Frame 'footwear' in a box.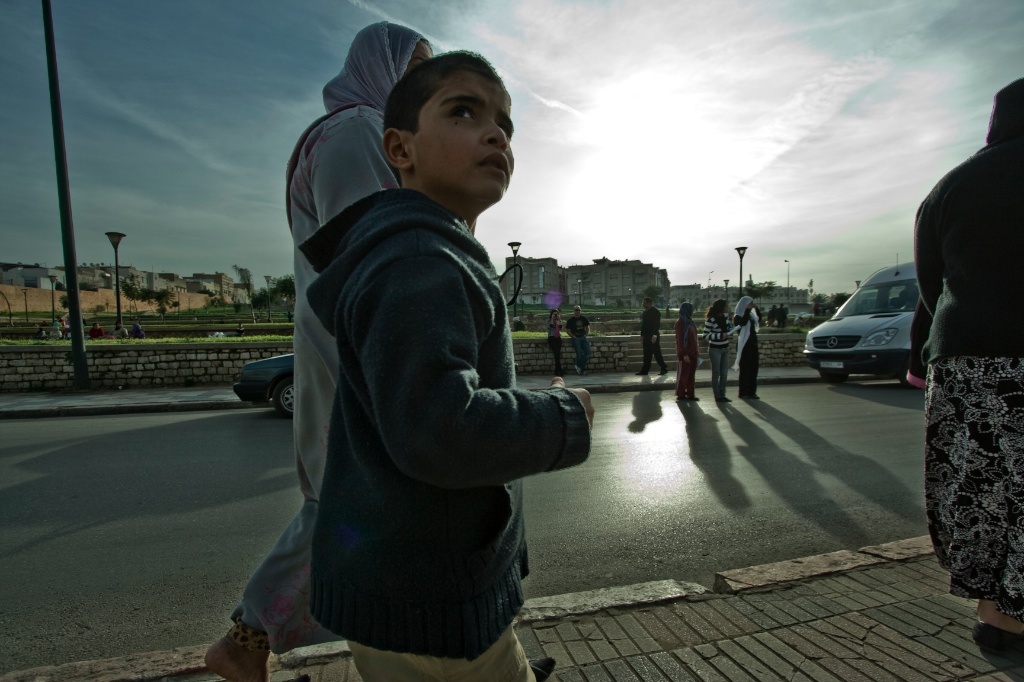
box=[207, 648, 270, 681].
